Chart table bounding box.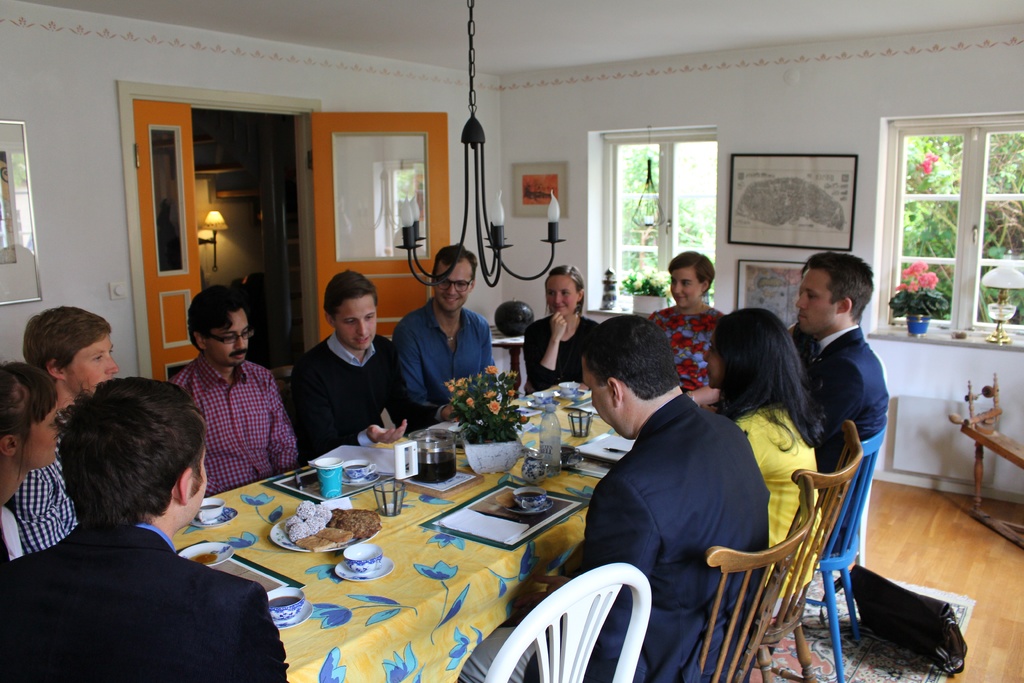
Charted: bbox(171, 397, 719, 682).
